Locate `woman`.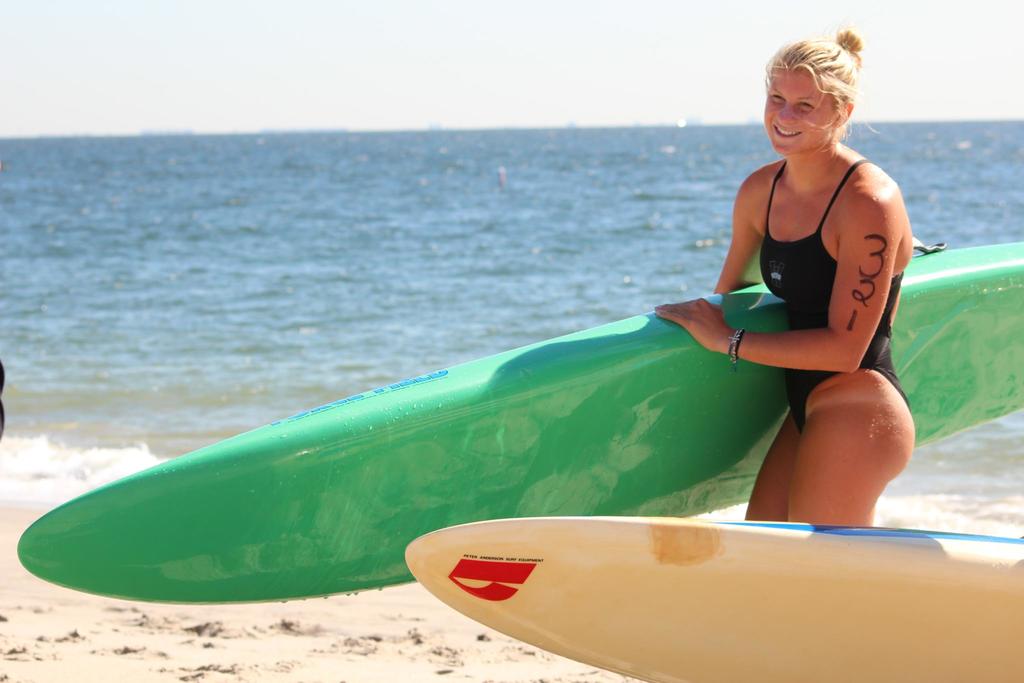
Bounding box: pyautogui.locateOnScreen(706, 6, 924, 545).
